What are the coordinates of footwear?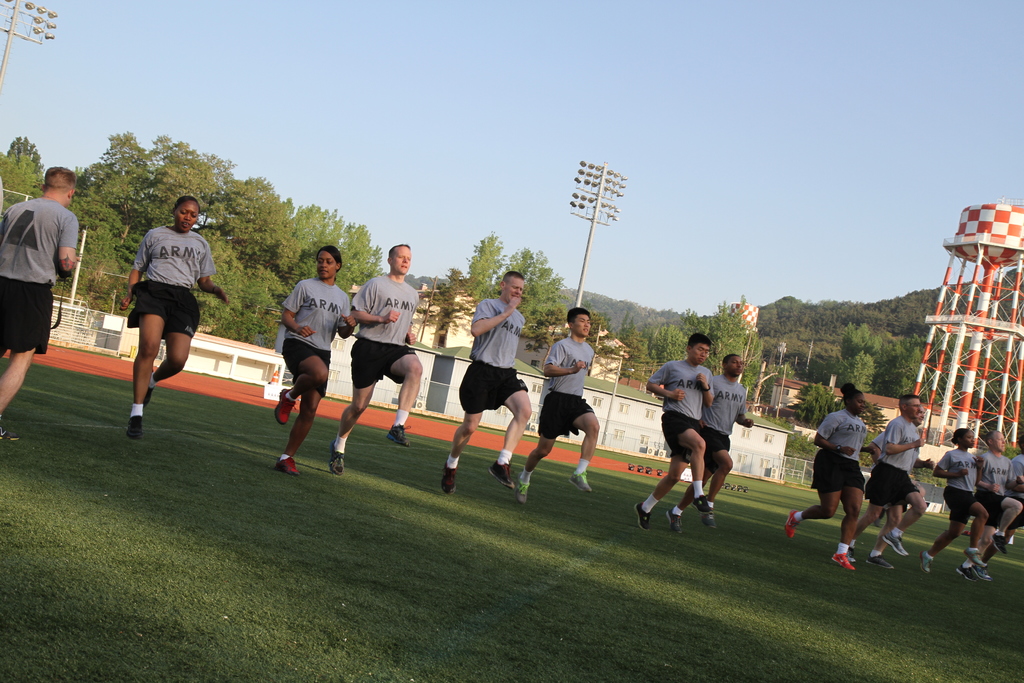
273, 385, 294, 425.
